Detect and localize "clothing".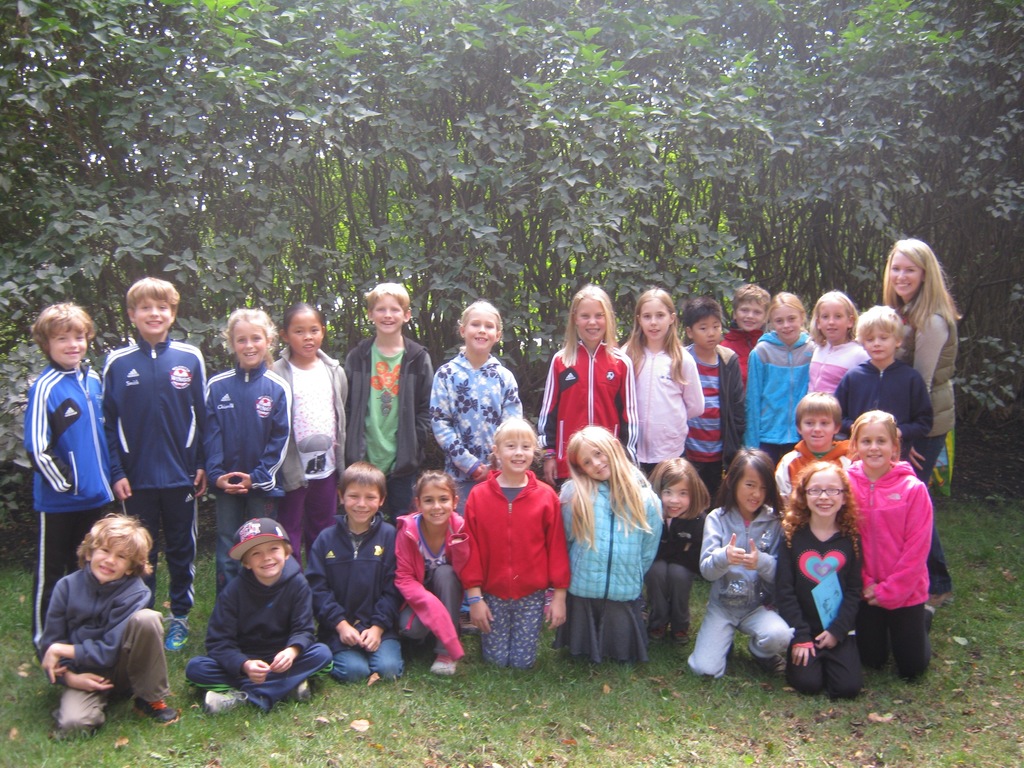
Localized at box=[36, 563, 170, 743].
